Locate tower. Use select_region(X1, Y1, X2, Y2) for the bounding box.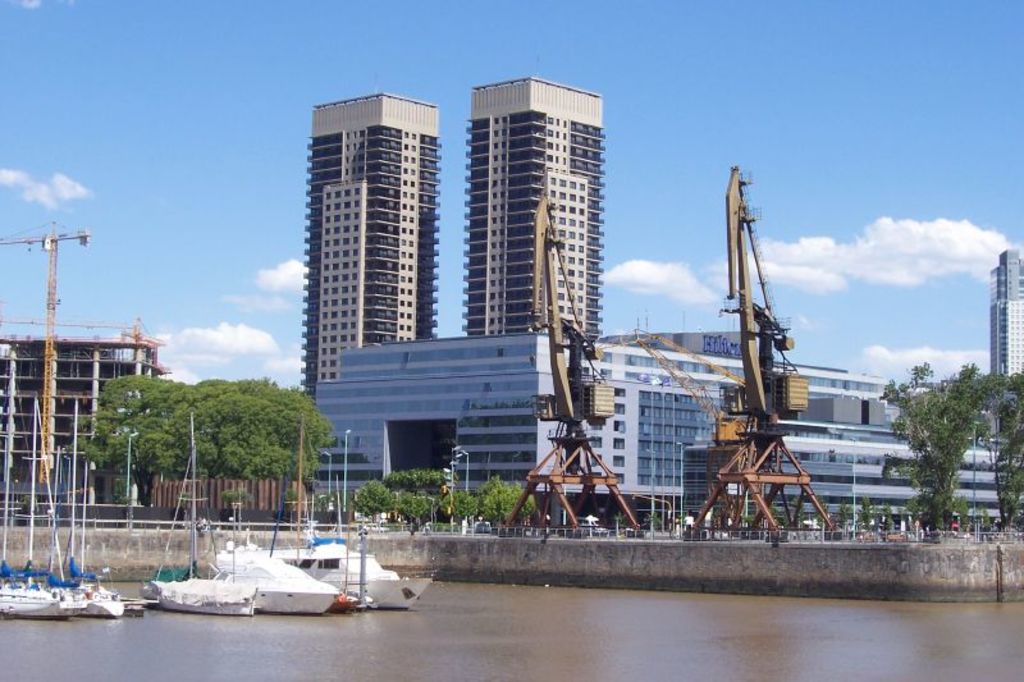
select_region(0, 220, 87, 496).
